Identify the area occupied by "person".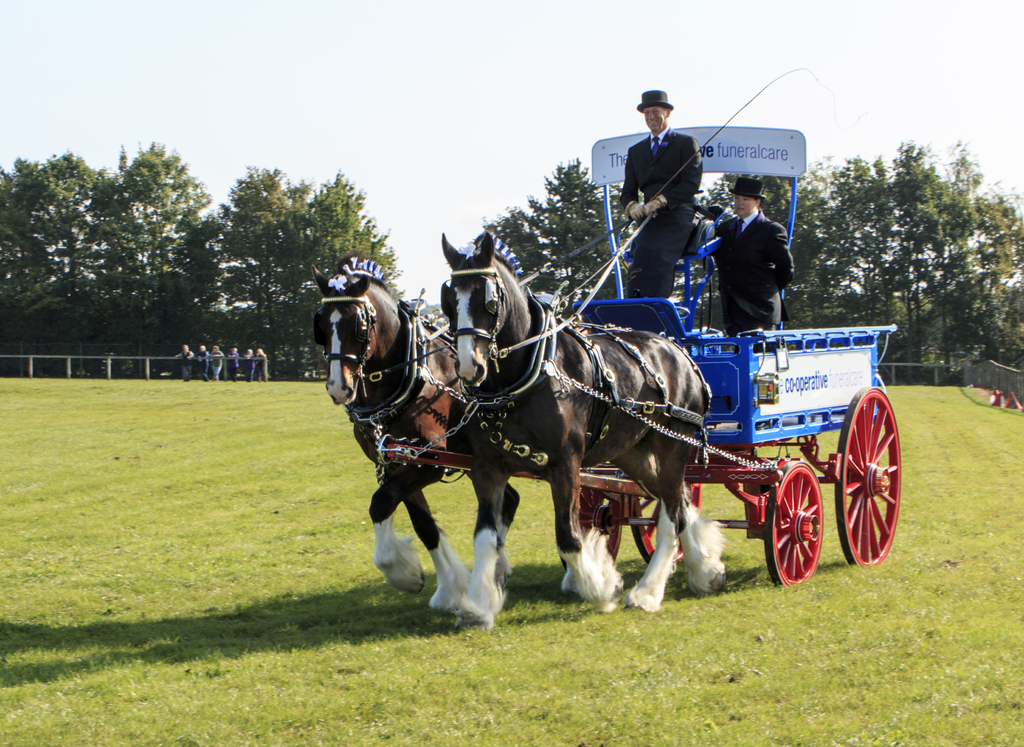
Area: x1=705, y1=171, x2=799, y2=338.
